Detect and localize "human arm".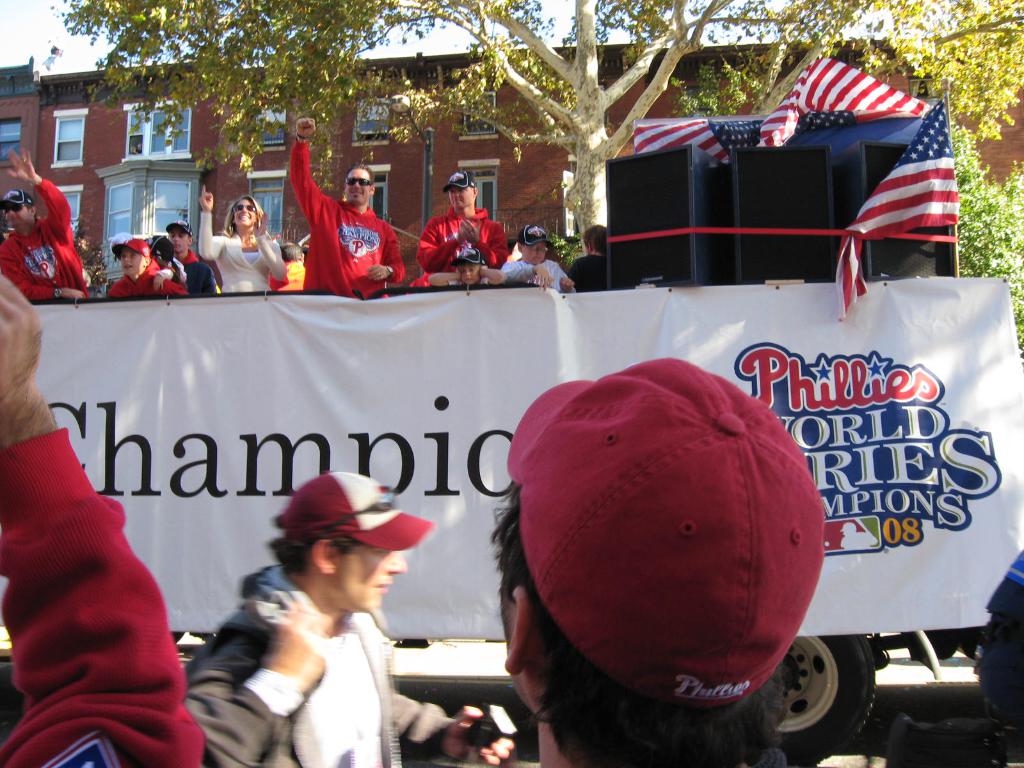
Localized at 553:273:577:297.
